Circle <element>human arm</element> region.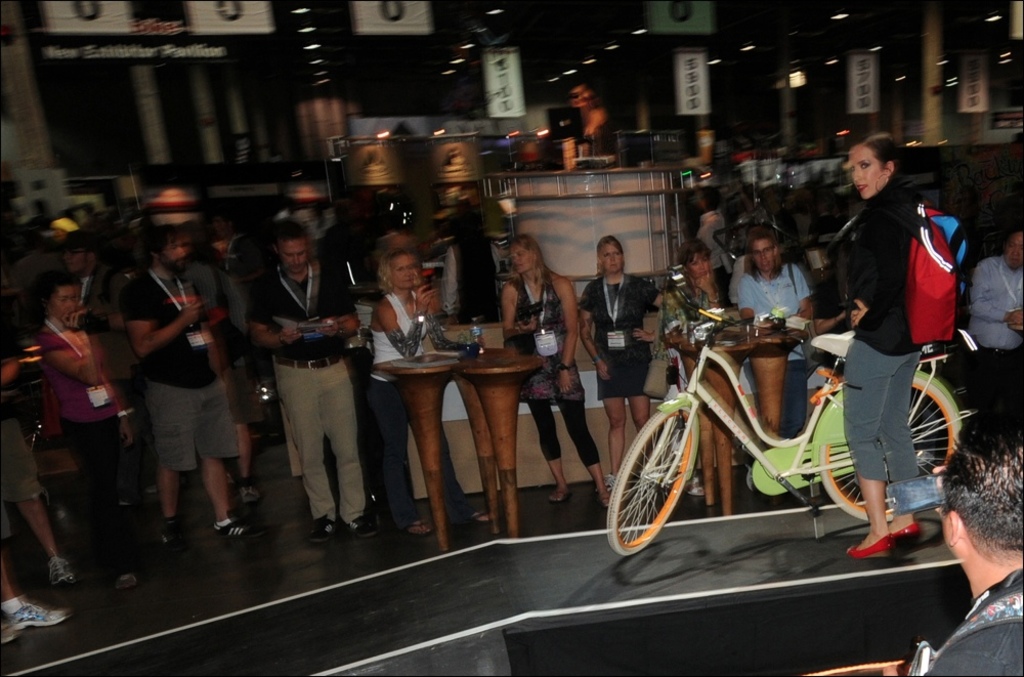
Region: Rect(498, 281, 541, 338).
